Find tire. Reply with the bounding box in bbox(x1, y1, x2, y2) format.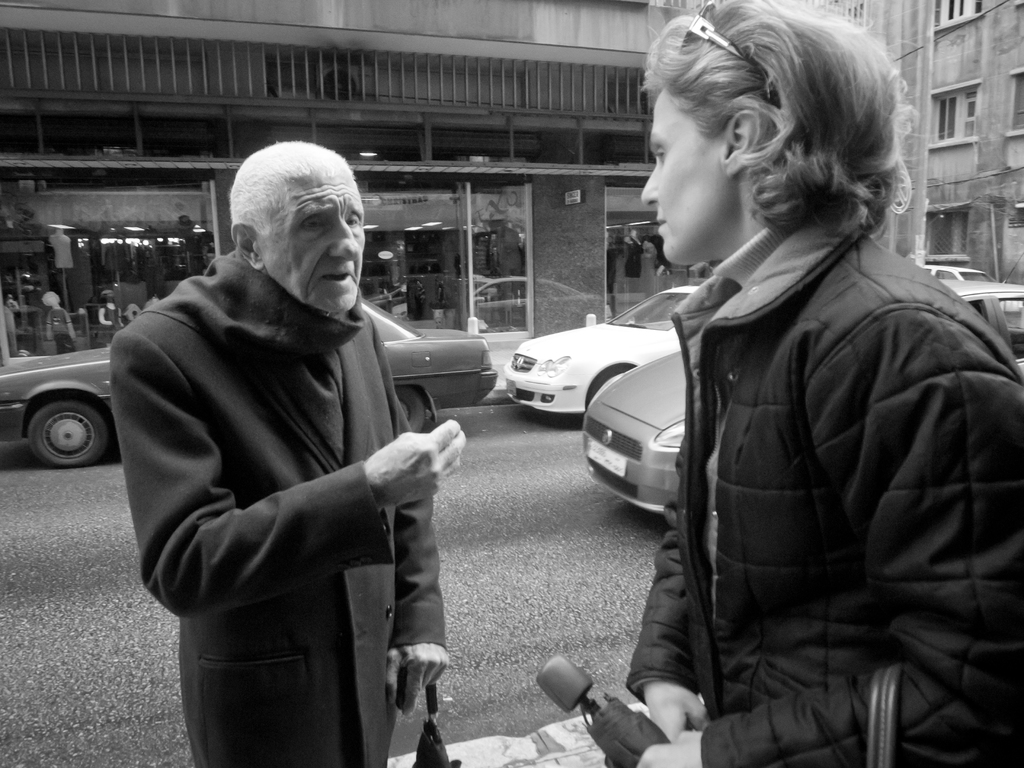
bbox(26, 401, 106, 468).
